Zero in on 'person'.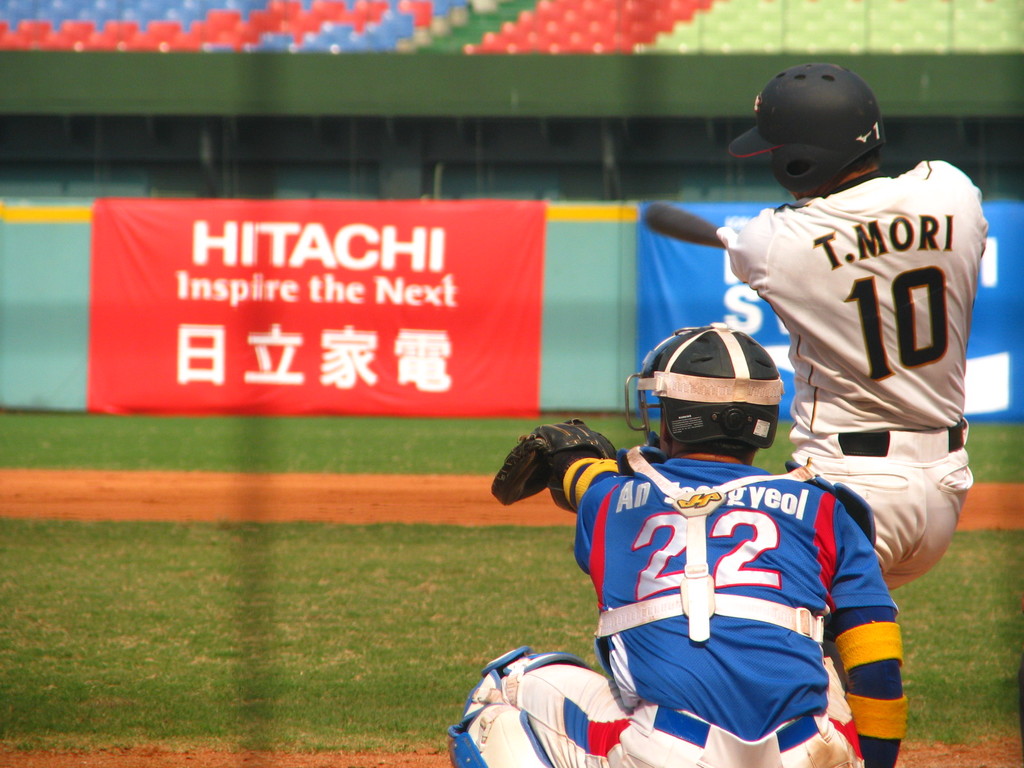
Zeroed in: <box>716,60,992,595</box>.
